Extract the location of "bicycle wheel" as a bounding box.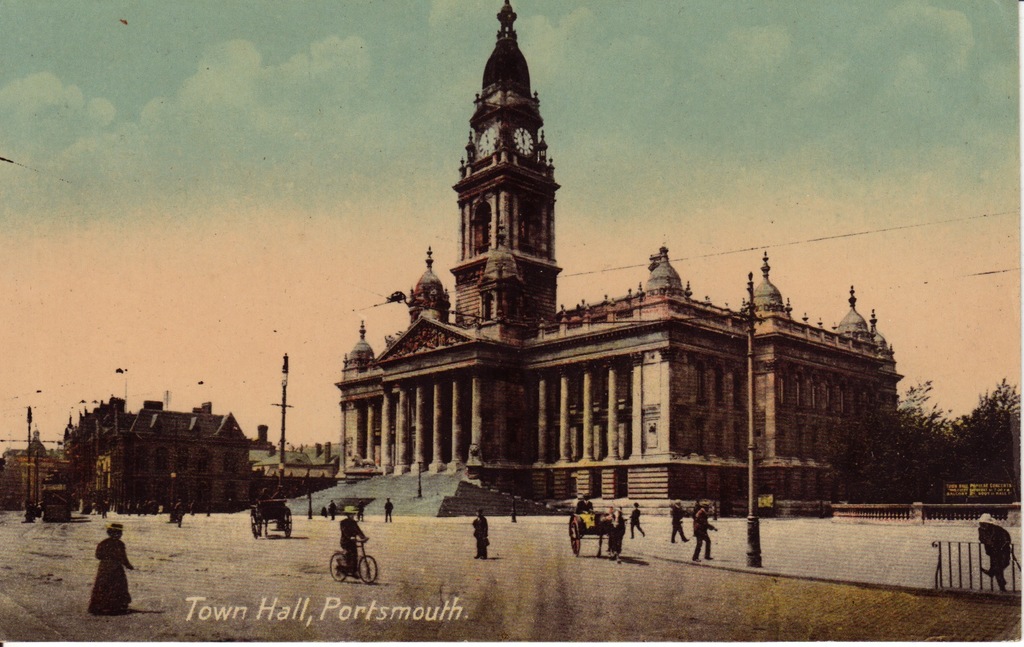
left=330, top=552, right=349, bottom=583.
